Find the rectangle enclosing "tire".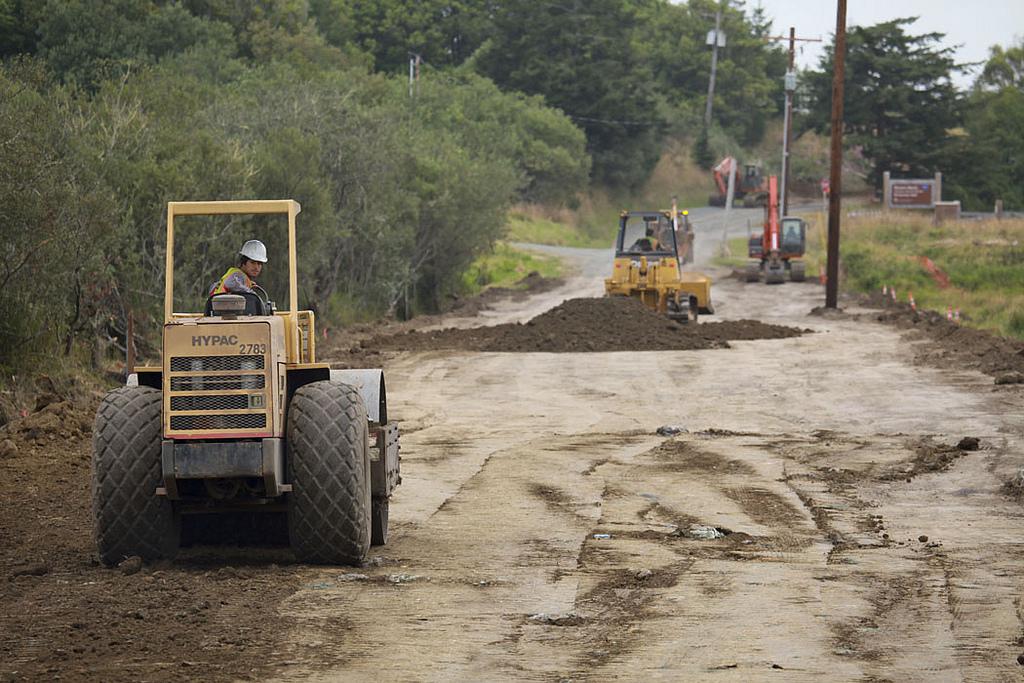
(left=90, top=385, right=169, bottom=564).
